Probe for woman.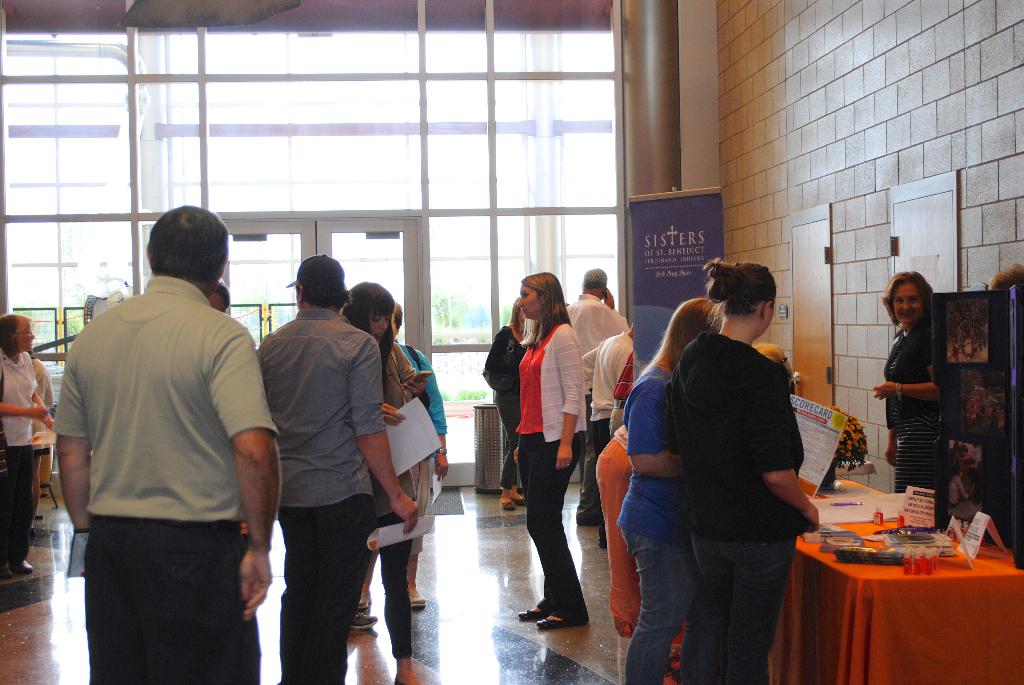
Probe result: (left=874, top=273, right=942, bottom=523).
